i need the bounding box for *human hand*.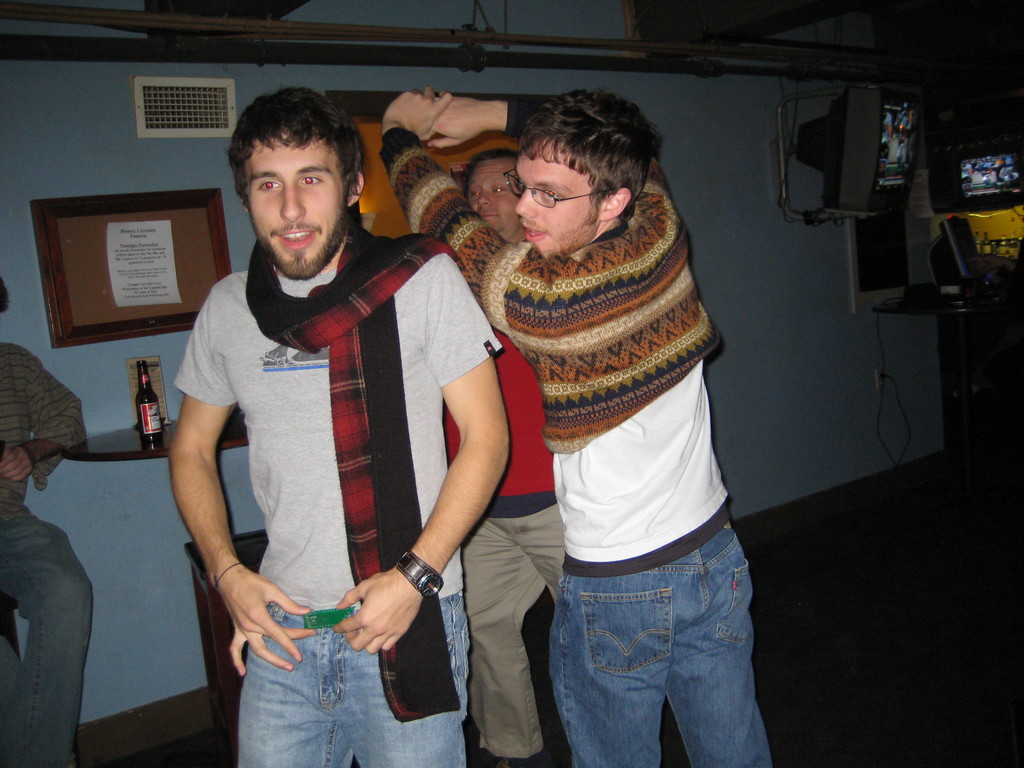
Here it is: left=0, top=444, right=37, bottom=486.
